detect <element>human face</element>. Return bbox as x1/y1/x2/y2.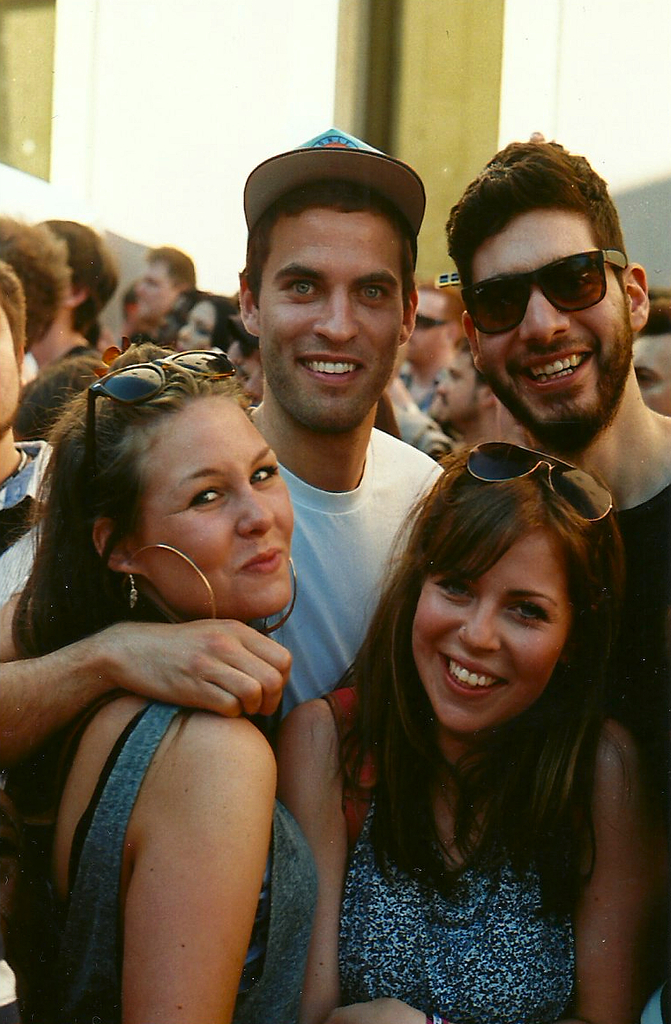
467/208/628/441.
